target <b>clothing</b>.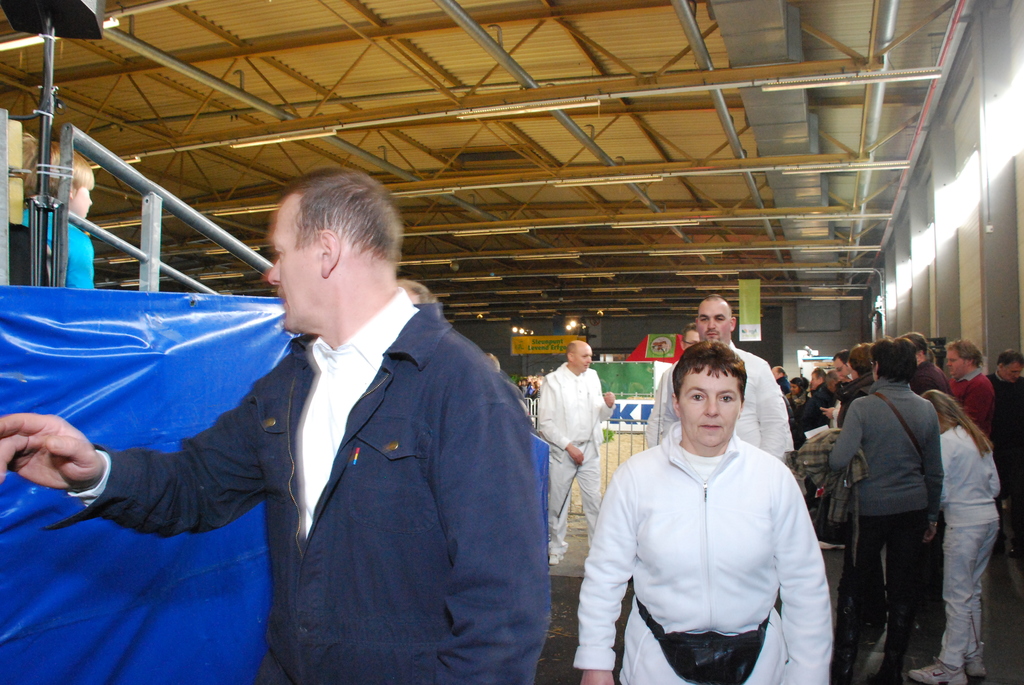
Target region: (69,300,551,684).
